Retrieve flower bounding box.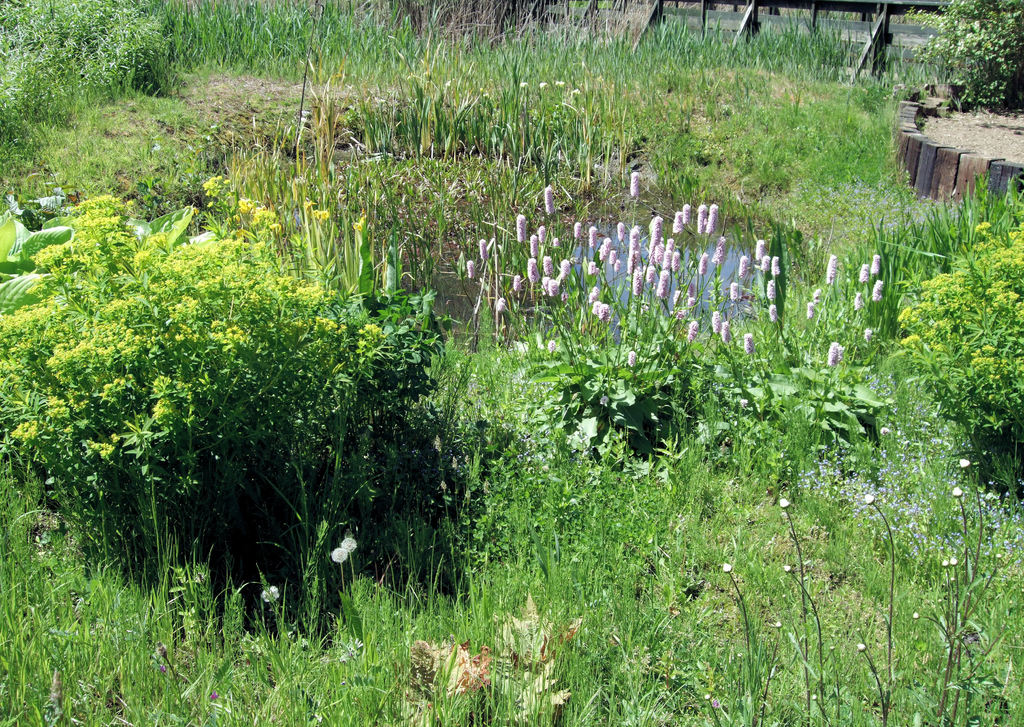
Bounding box: pyautogui.locateOnScreen(719, 562, 737, 575).
